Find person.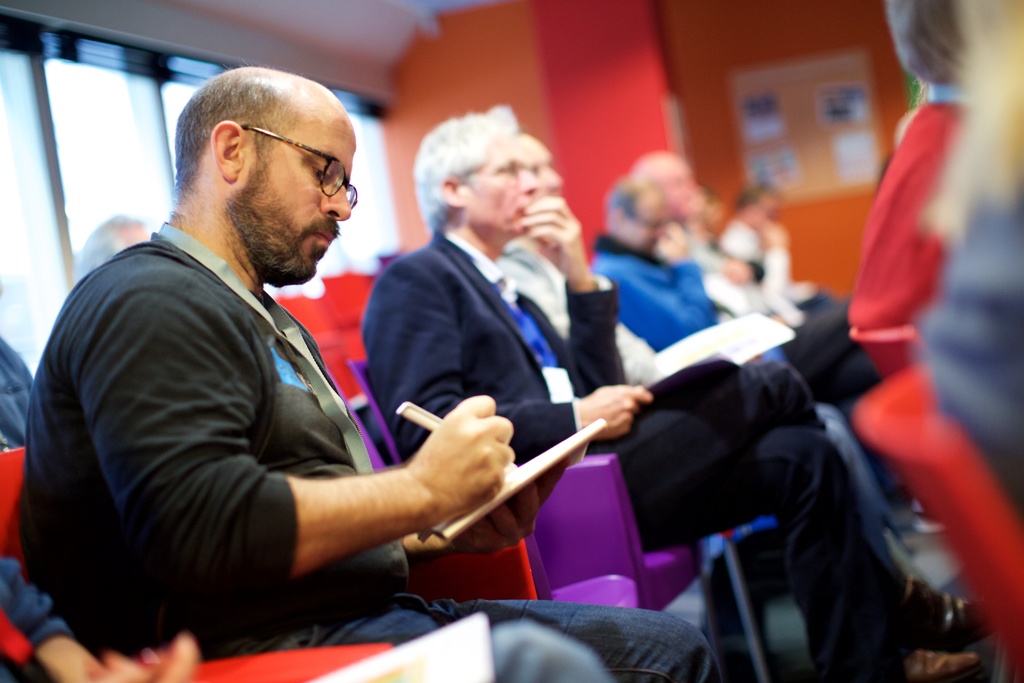
<bbox>356, 99, 989, 682</bbox>.
